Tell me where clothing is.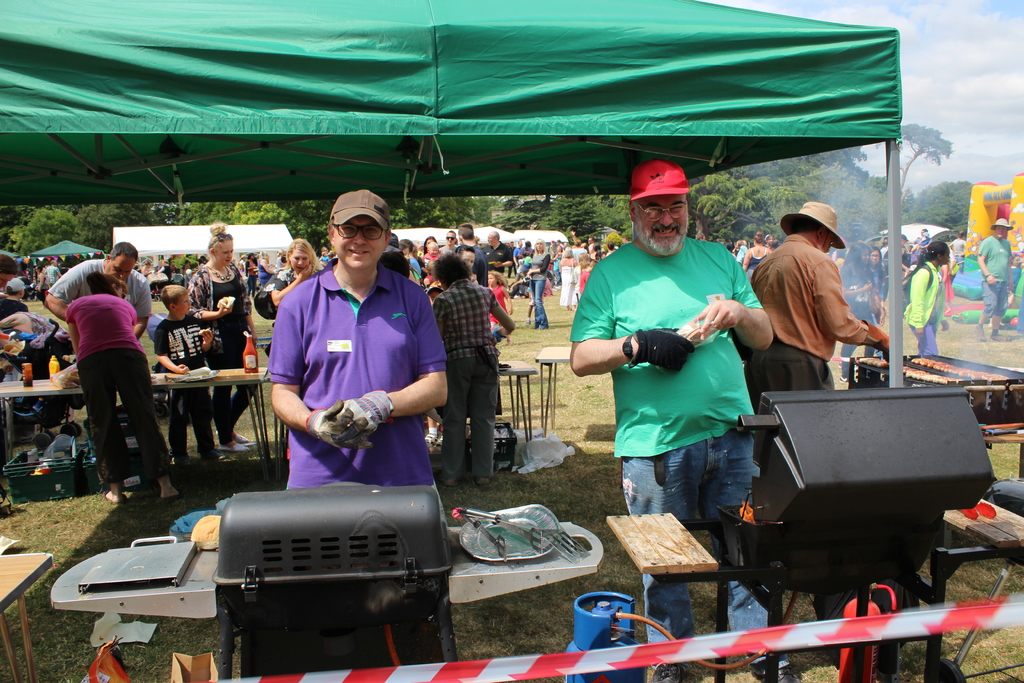
clothing is at (left=70, top=295, right=149, bottom=355).
